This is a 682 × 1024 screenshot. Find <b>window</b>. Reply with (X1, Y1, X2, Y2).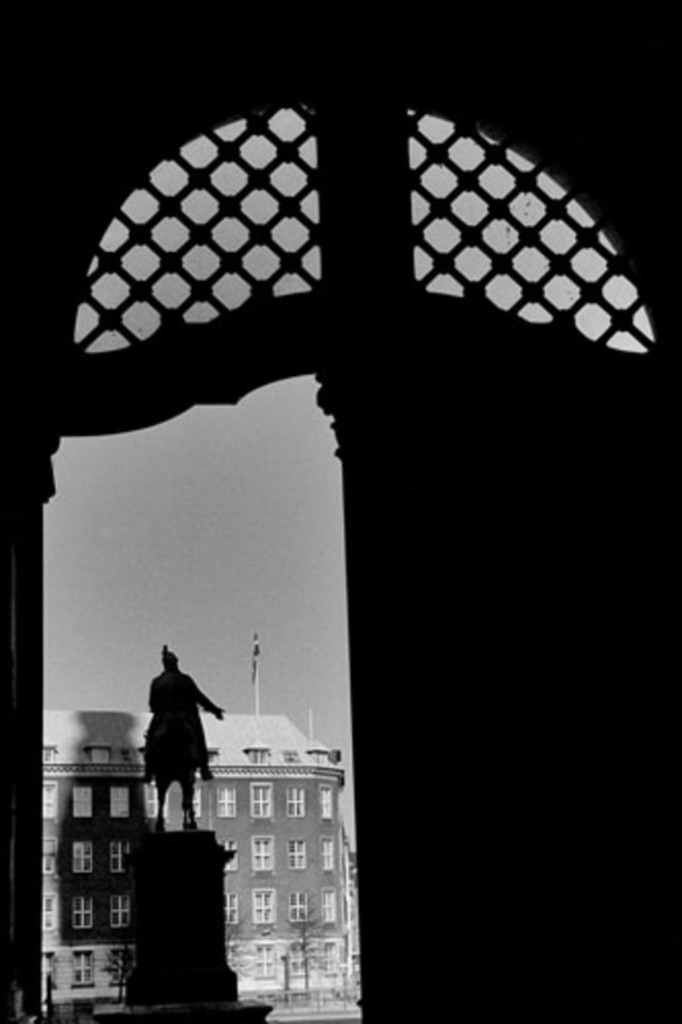
(319, 945, 337, 979).
